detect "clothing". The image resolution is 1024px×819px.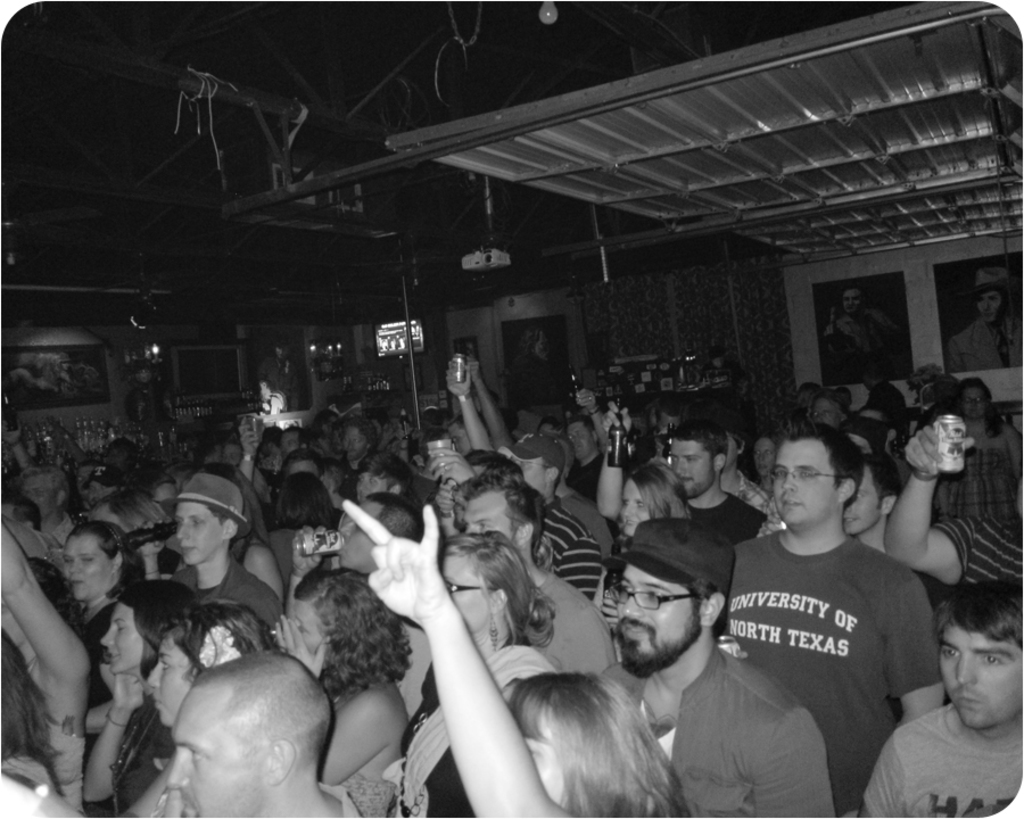
pyautogui.locateOnScreen(682, 493, 775, 552).
